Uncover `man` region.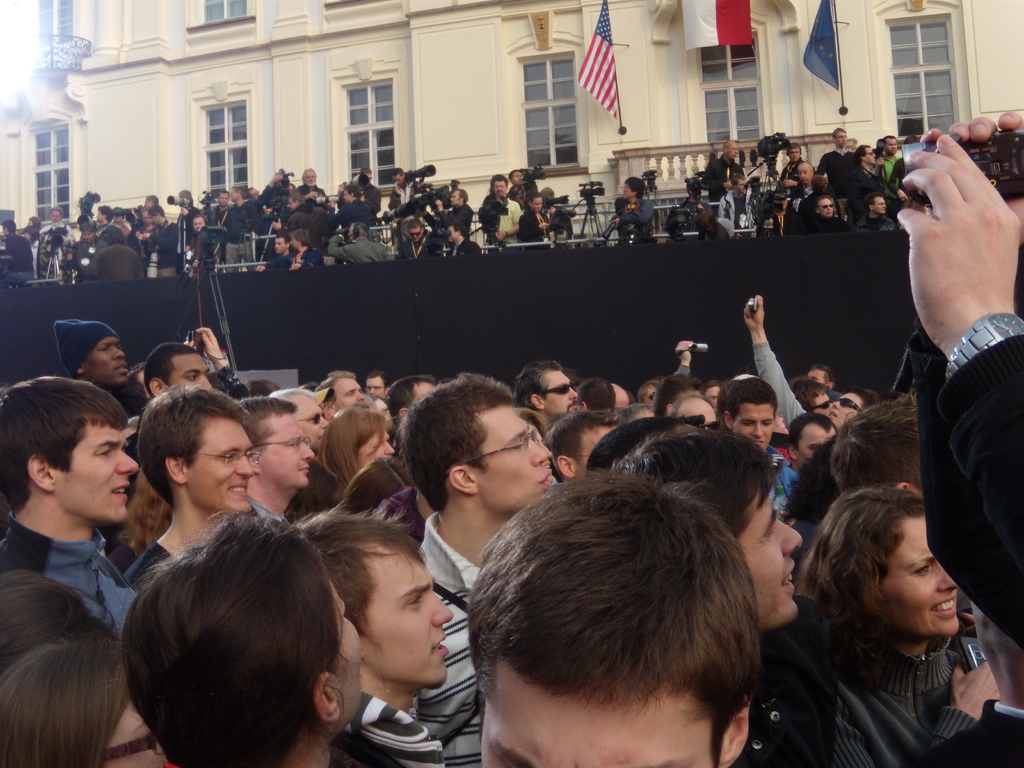
Uncovered: [left=509, top=360, right=579, bottom=442].
